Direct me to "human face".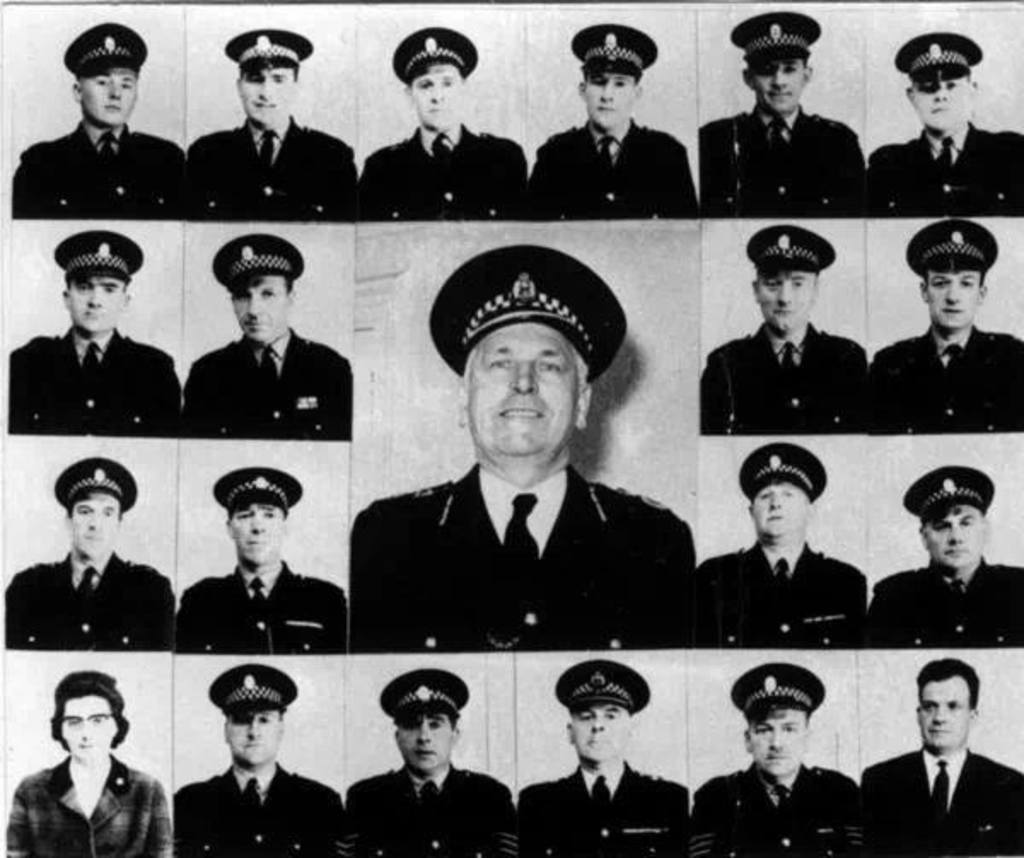
Direction: detection(227, 500, 283, 565).
